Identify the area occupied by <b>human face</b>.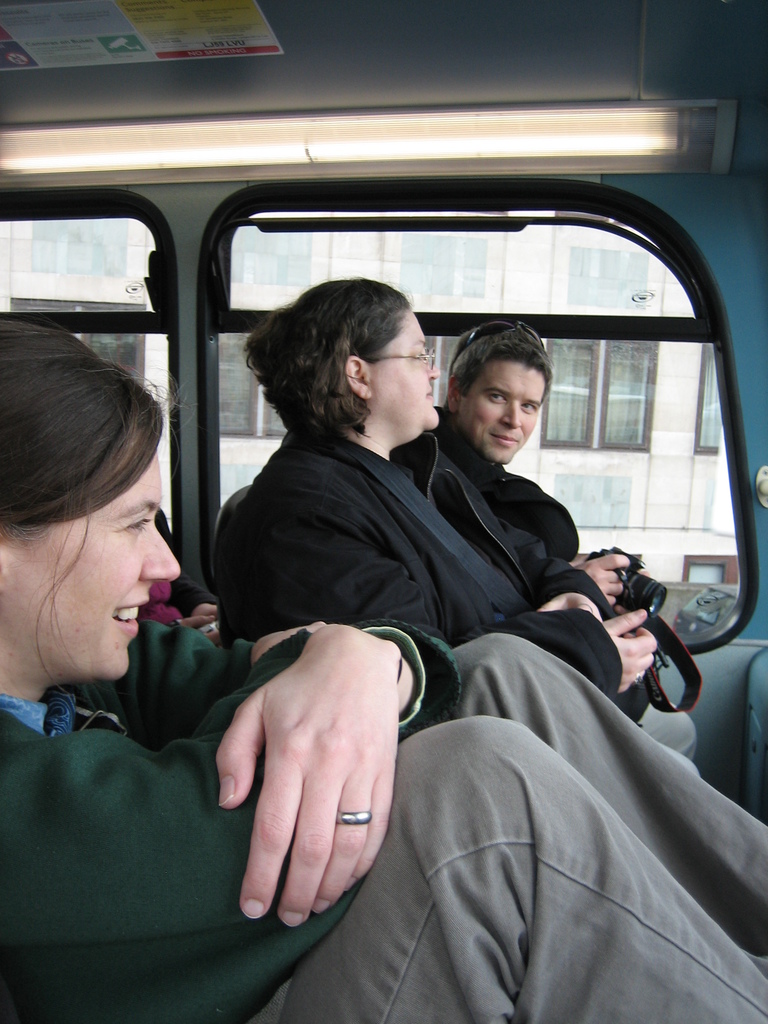
Area: pyautogui.locateOnScreen(20, 433, 160, 668).
